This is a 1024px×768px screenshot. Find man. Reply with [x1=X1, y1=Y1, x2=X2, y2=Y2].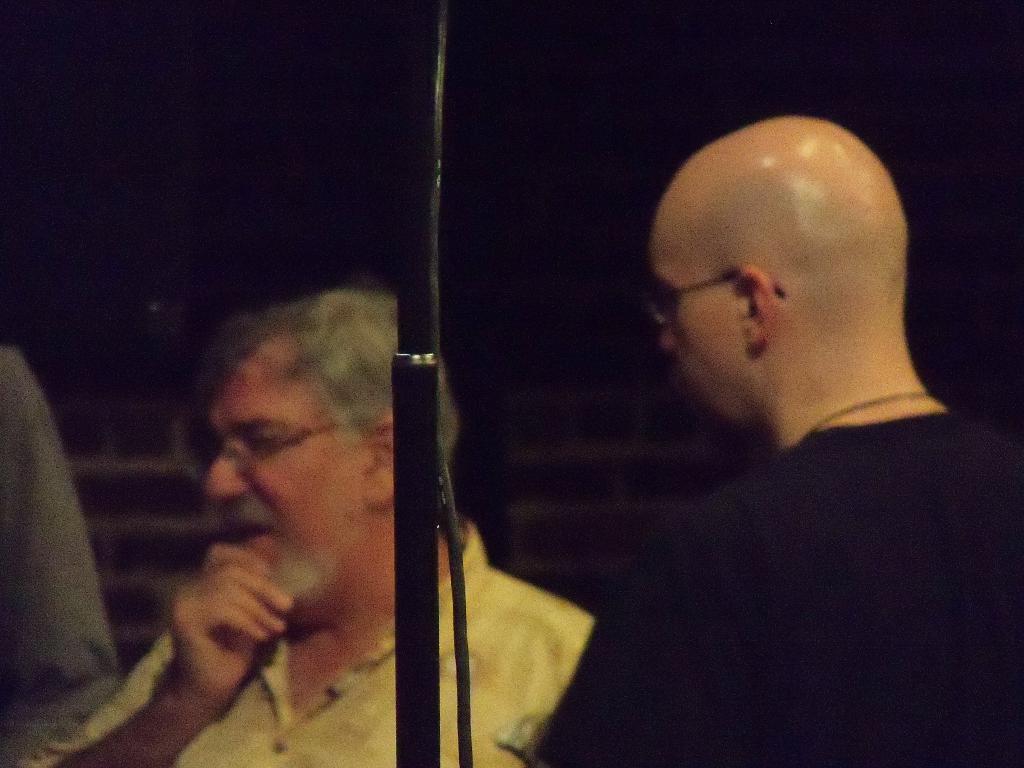
[x1=483, y1=84, x2=1023, y2=755].
